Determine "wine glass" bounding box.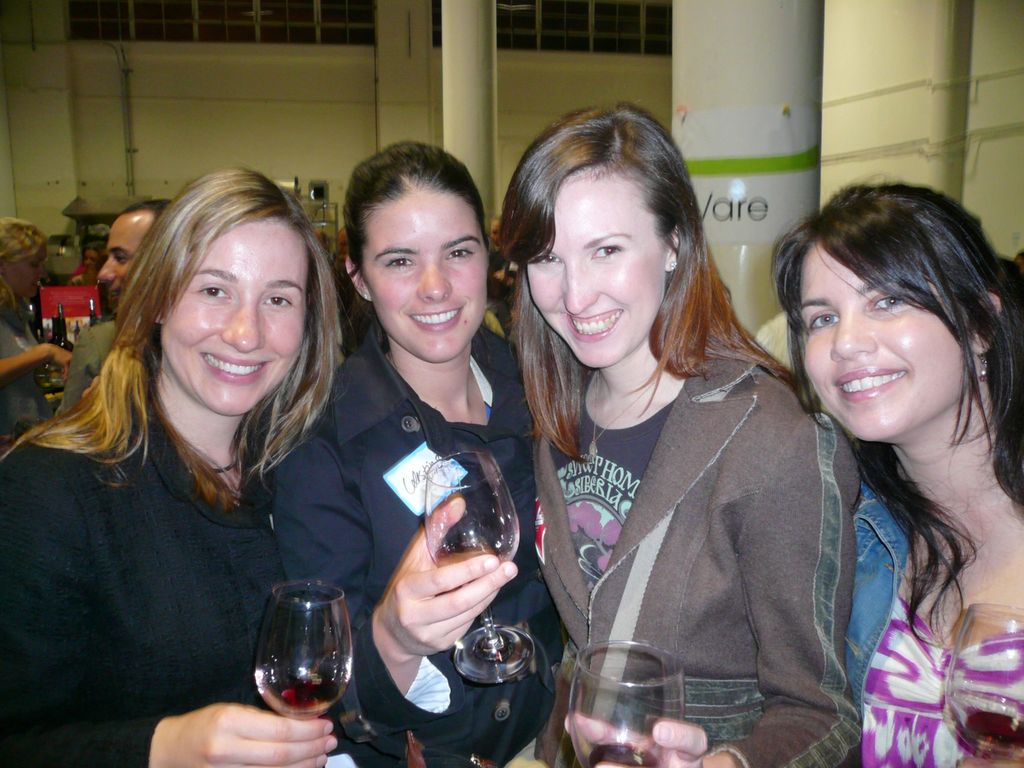
Determined: [420, 452, 536, 682].
